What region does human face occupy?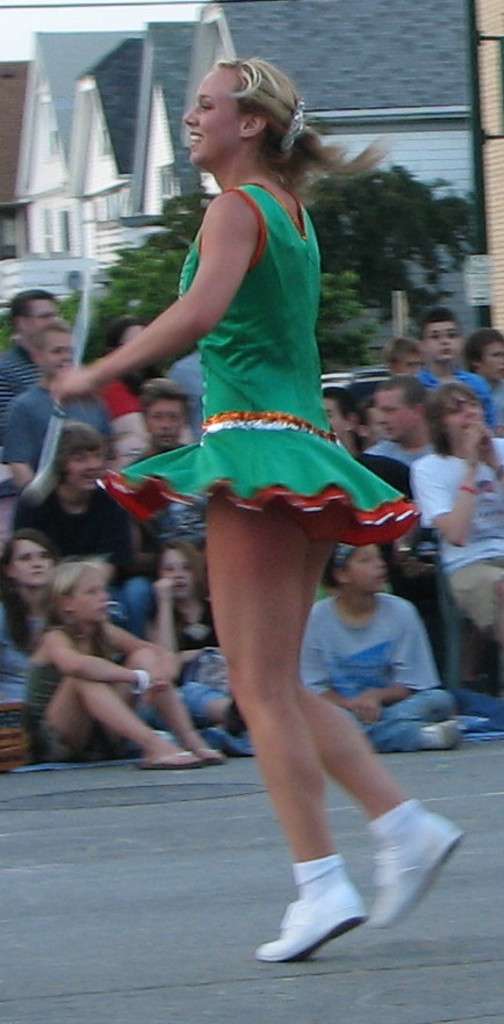
pyautogui.locateOnScreen(476, 341, 503, 378).
